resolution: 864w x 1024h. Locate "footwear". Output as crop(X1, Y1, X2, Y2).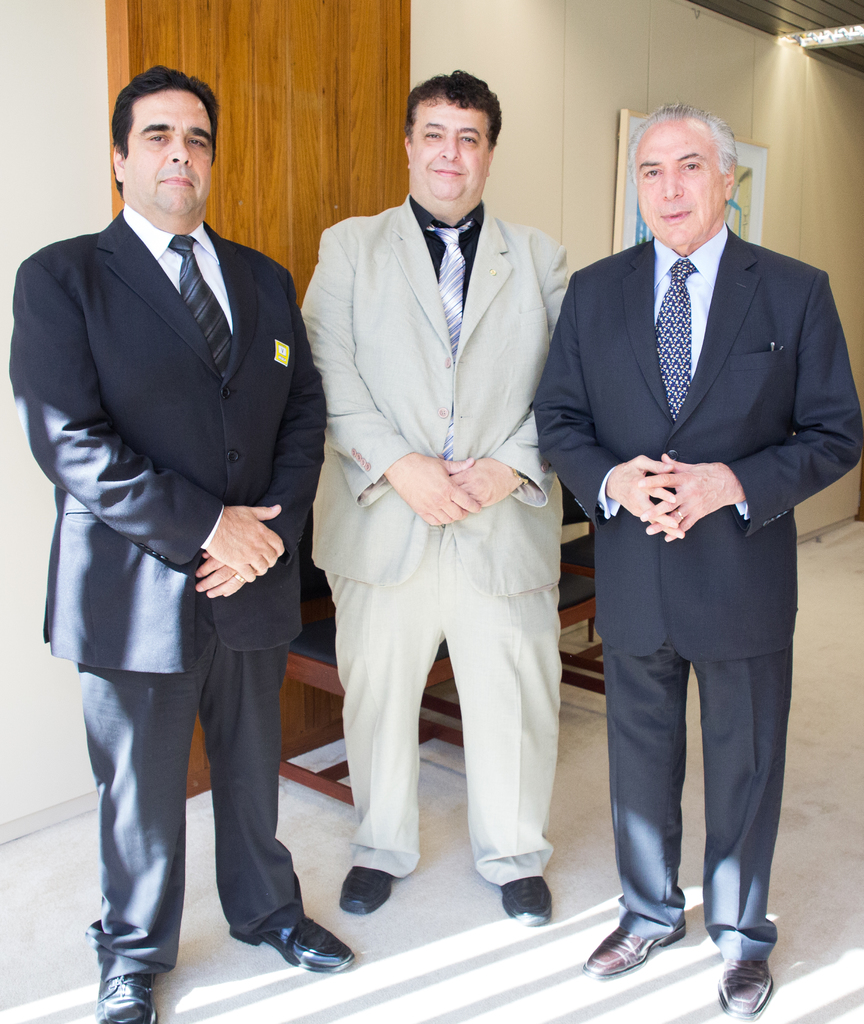
crop(718, 960, 770, 1018).
